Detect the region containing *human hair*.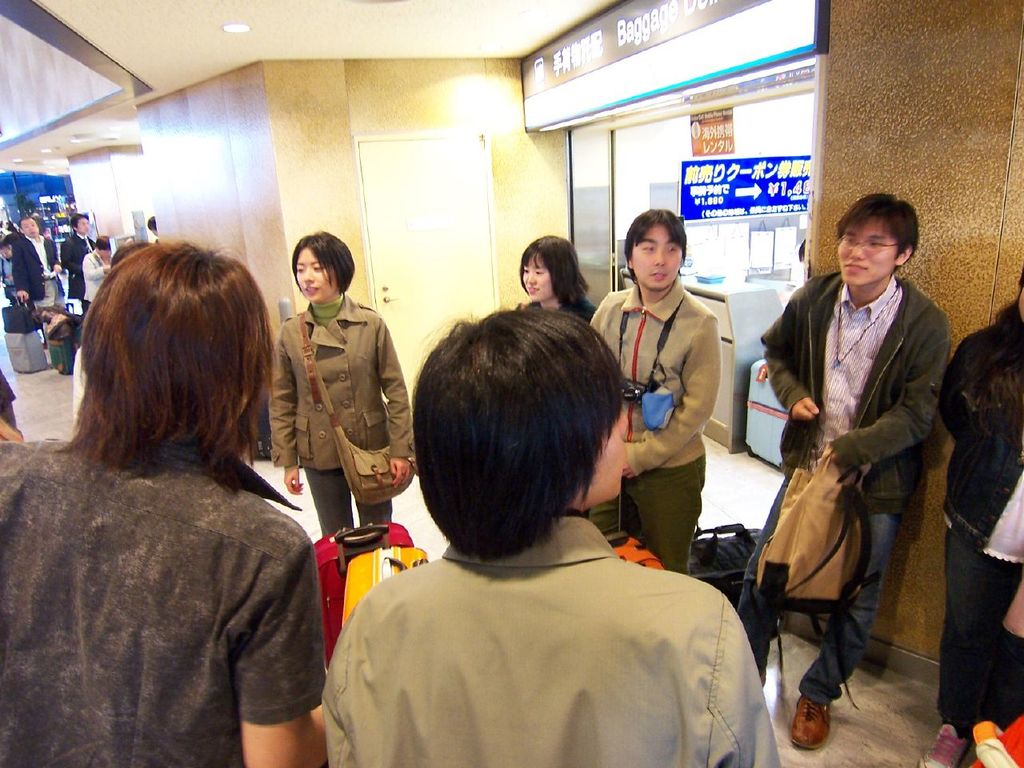
pyautogui.locateOnScreen(408, 302, 626, 568).
